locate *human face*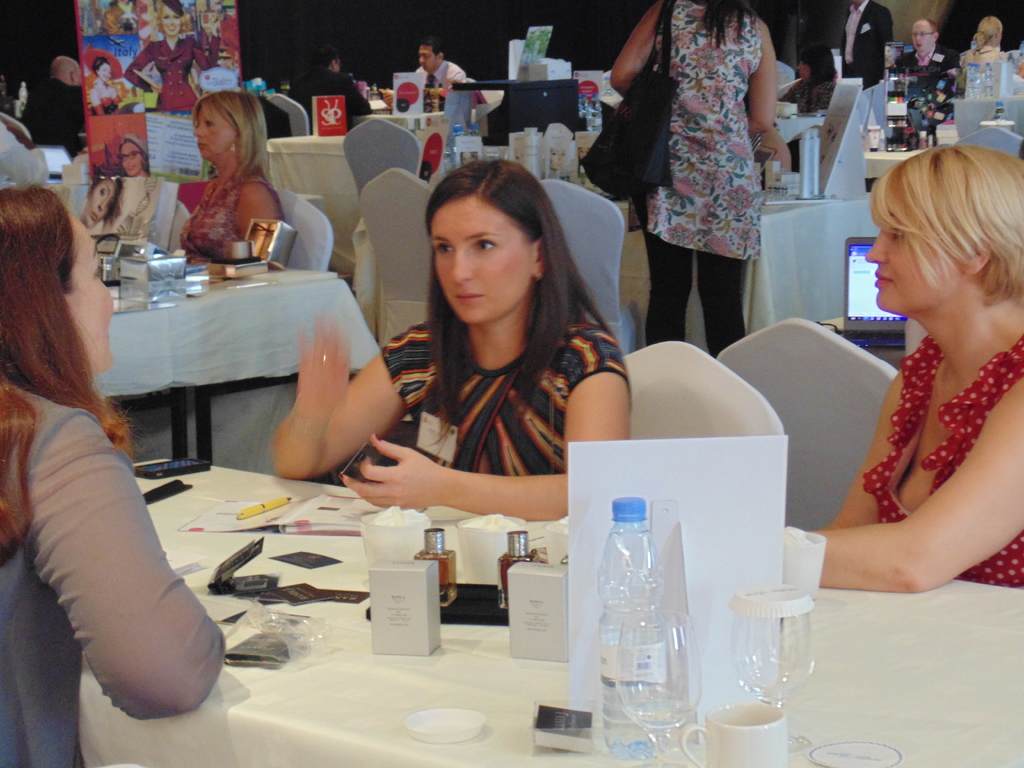
locate(195, 108, 241, 161)
